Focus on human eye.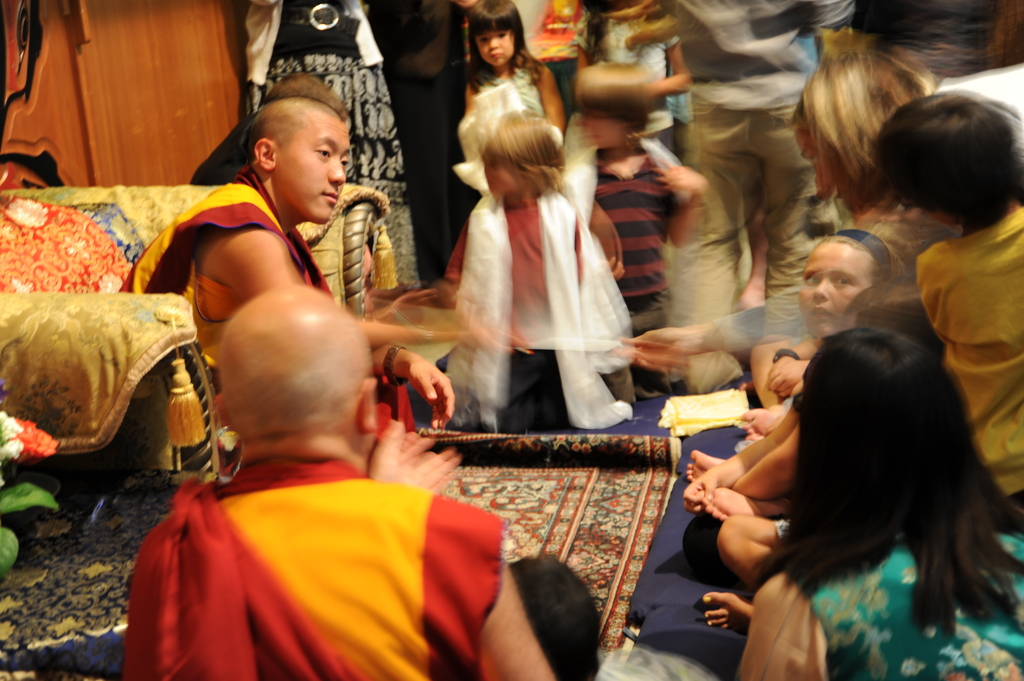
Focused at [left=309, top=146, right=333, bottom=159].
